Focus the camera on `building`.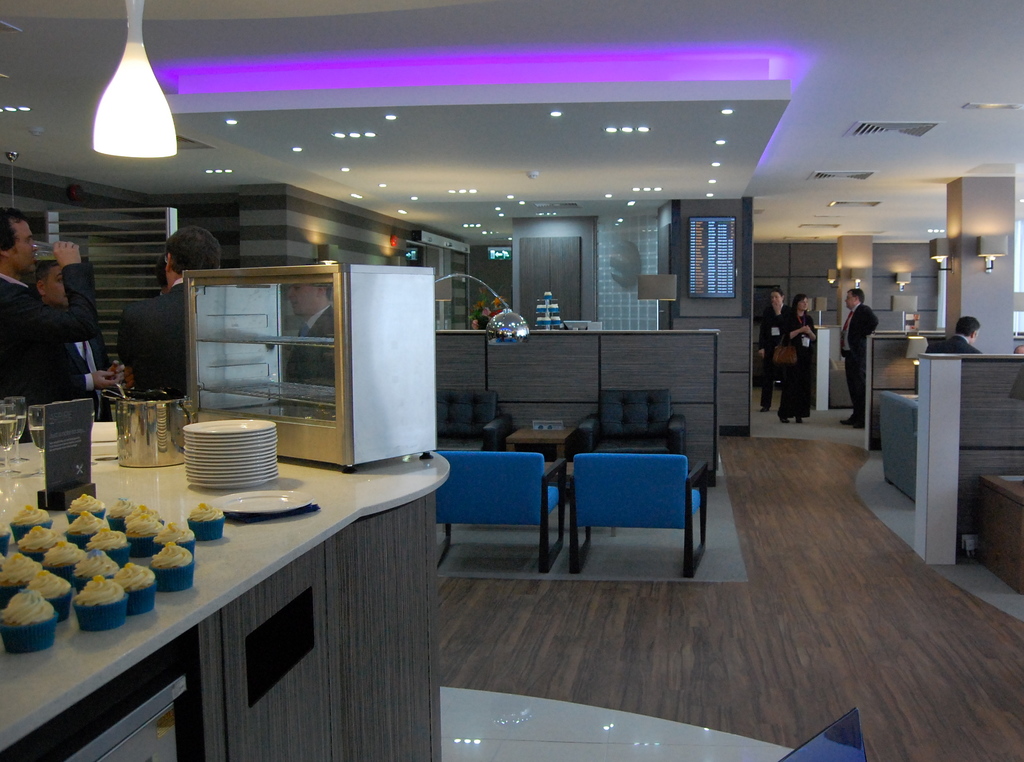
Focus region: <box>0,3,1023,761</box>.
